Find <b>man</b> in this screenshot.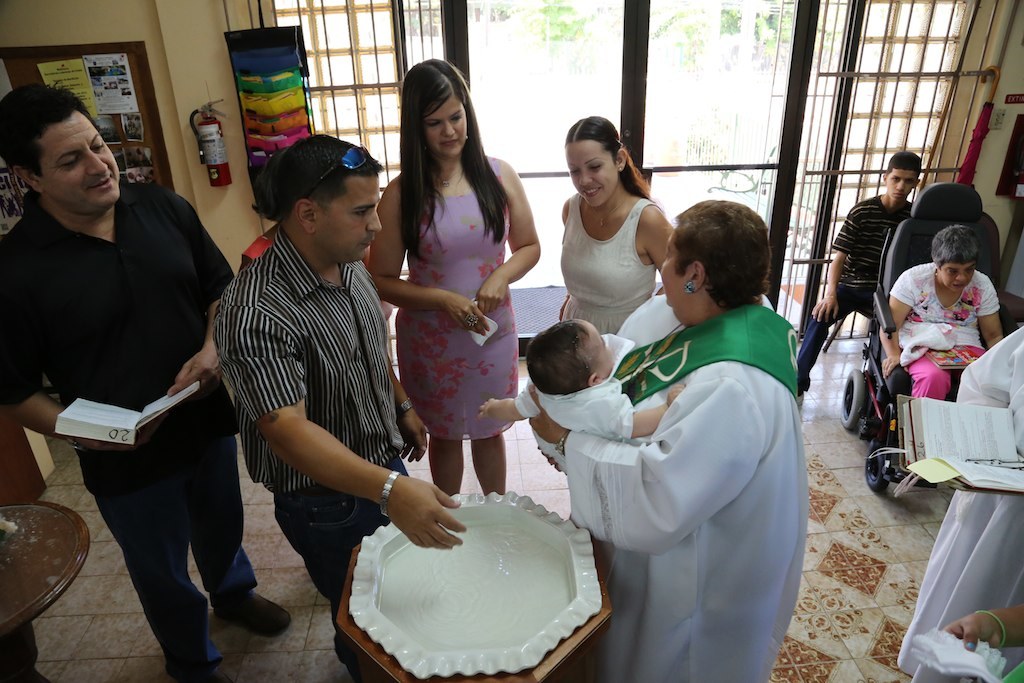
The bounding box for <b>man</b> is <region>219, 134, 471, 682</region>.
